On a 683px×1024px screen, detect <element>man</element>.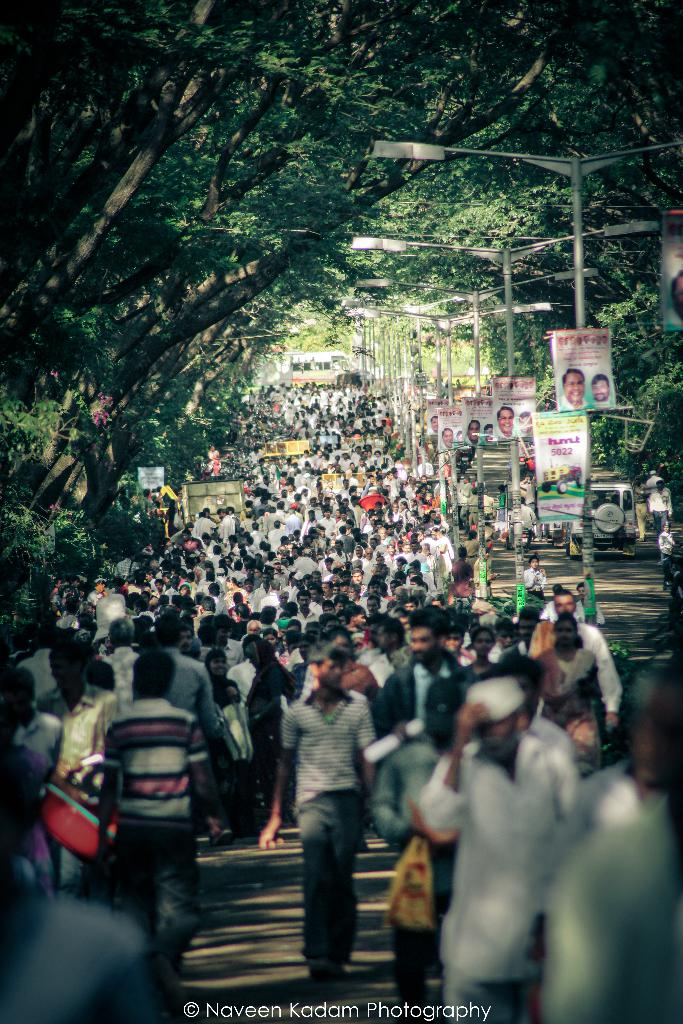
[320, 508, 336, 534].
